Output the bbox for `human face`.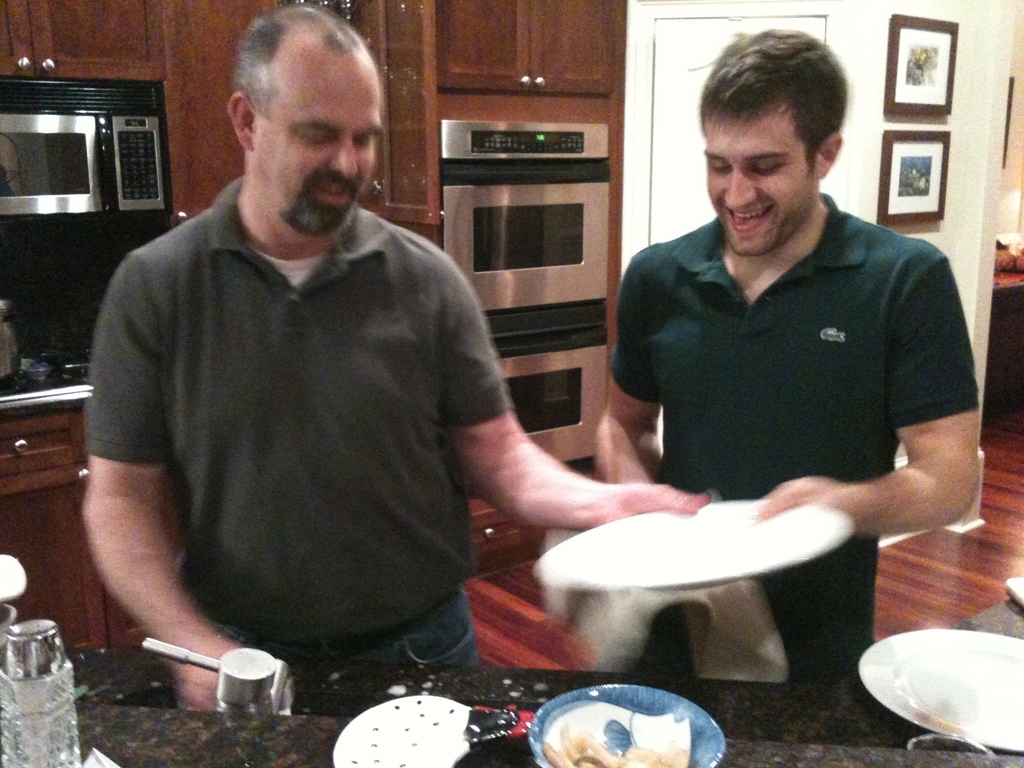
250, 68, 384, 234.
